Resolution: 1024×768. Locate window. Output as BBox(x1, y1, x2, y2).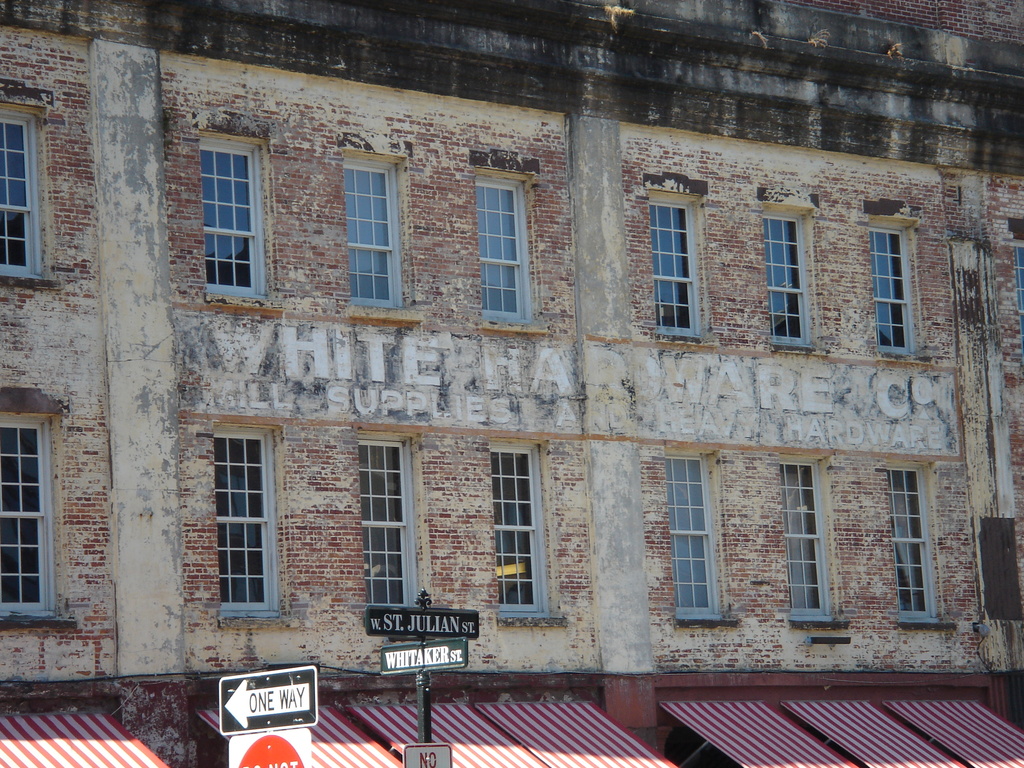
BBox(0, 103, 36, 271).
